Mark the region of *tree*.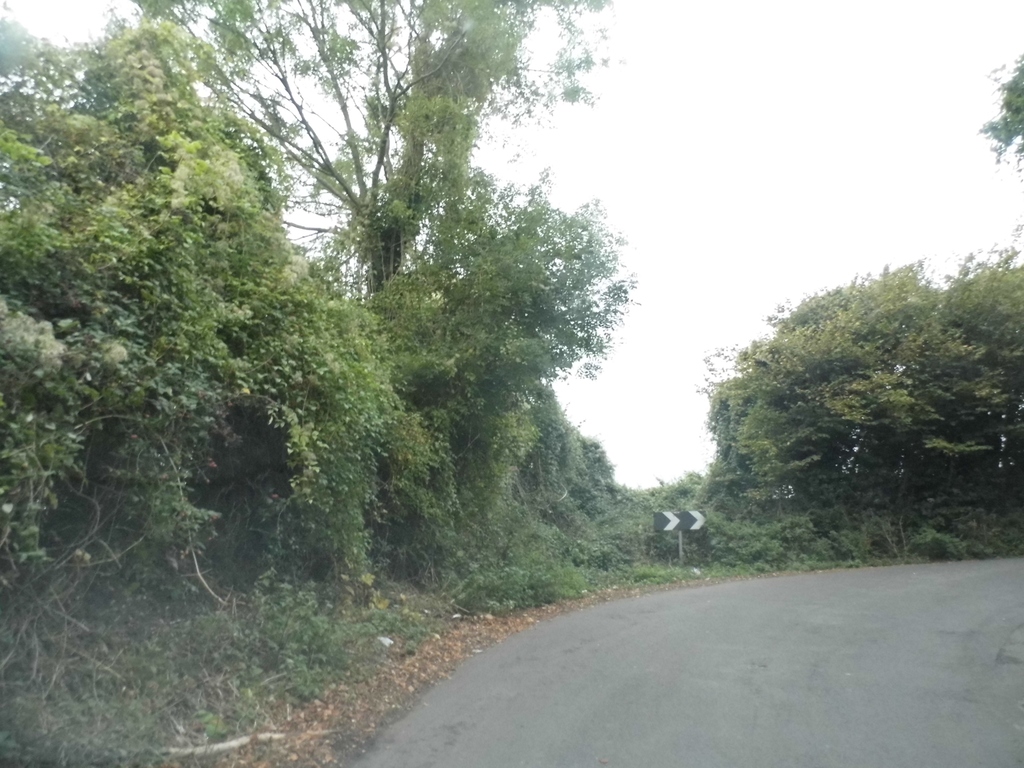
Region: {"left": 118, "top": 0, "right": 630, "bottom": 616}.
